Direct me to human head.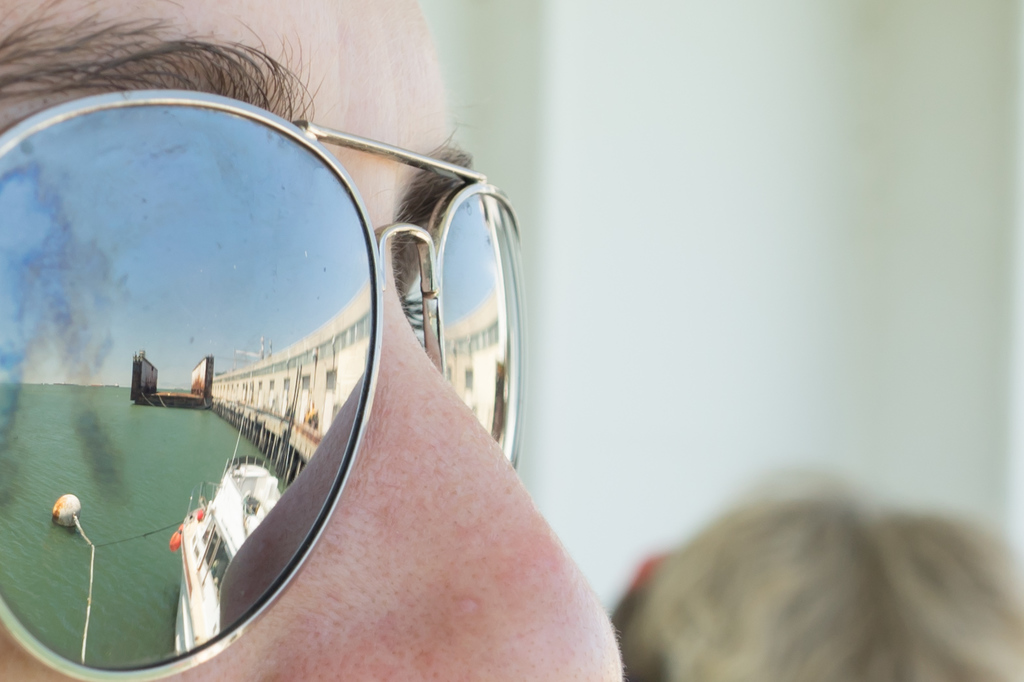
Direction: bbox=(0, 0, 625, 681).
